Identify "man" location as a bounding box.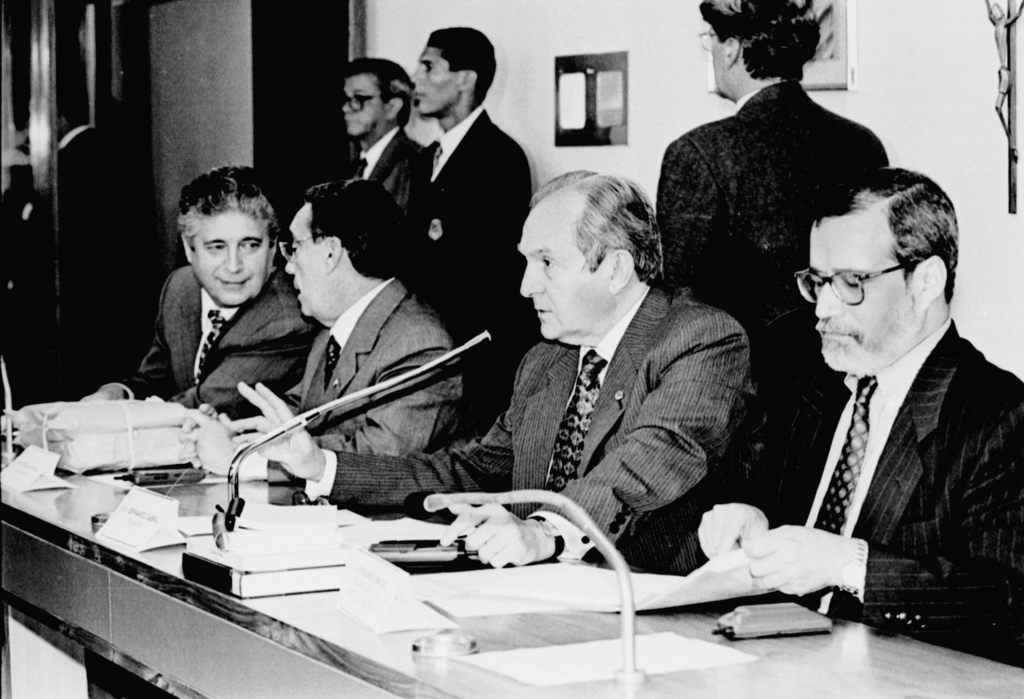
<bbox>399, 22, 540, 313</bbox>.
